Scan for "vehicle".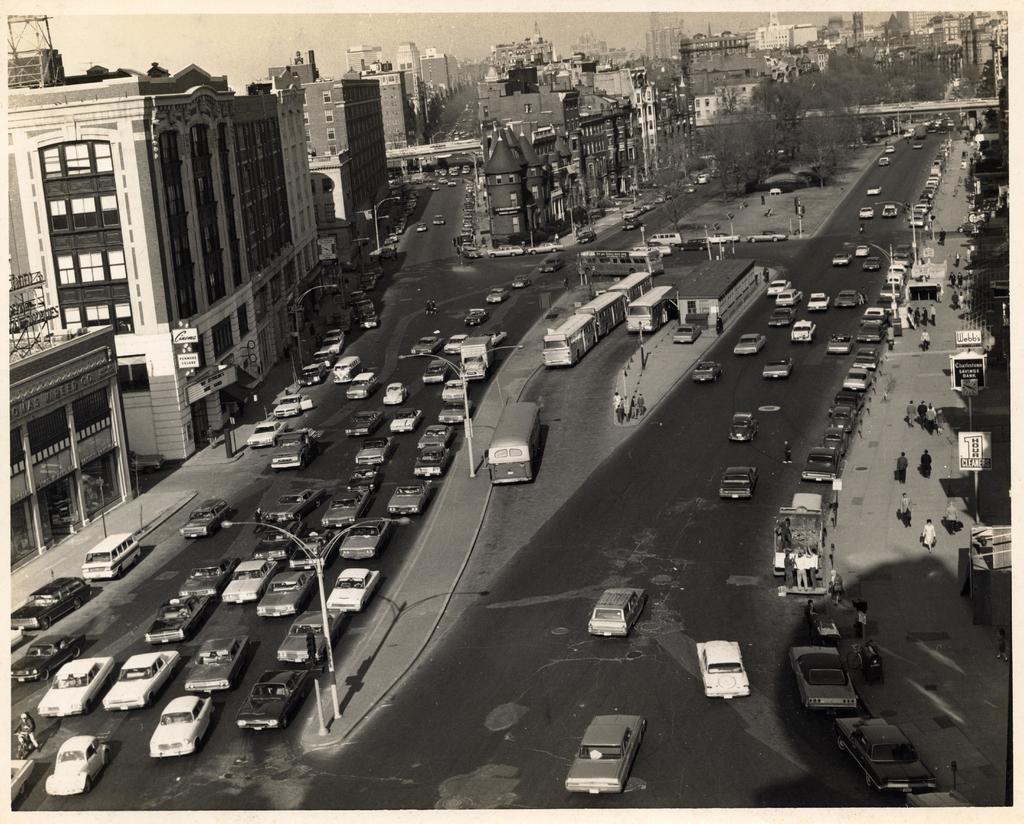
Scan result: 829,253,851,266.
